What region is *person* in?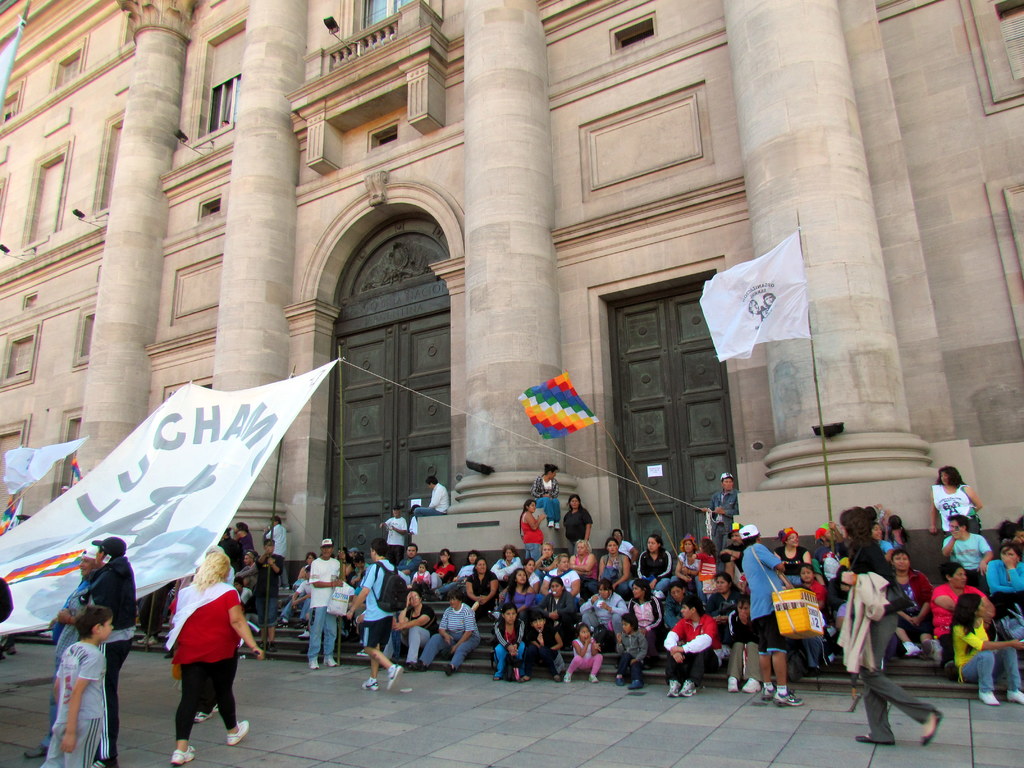
rect(238, 549, 258, 600).
